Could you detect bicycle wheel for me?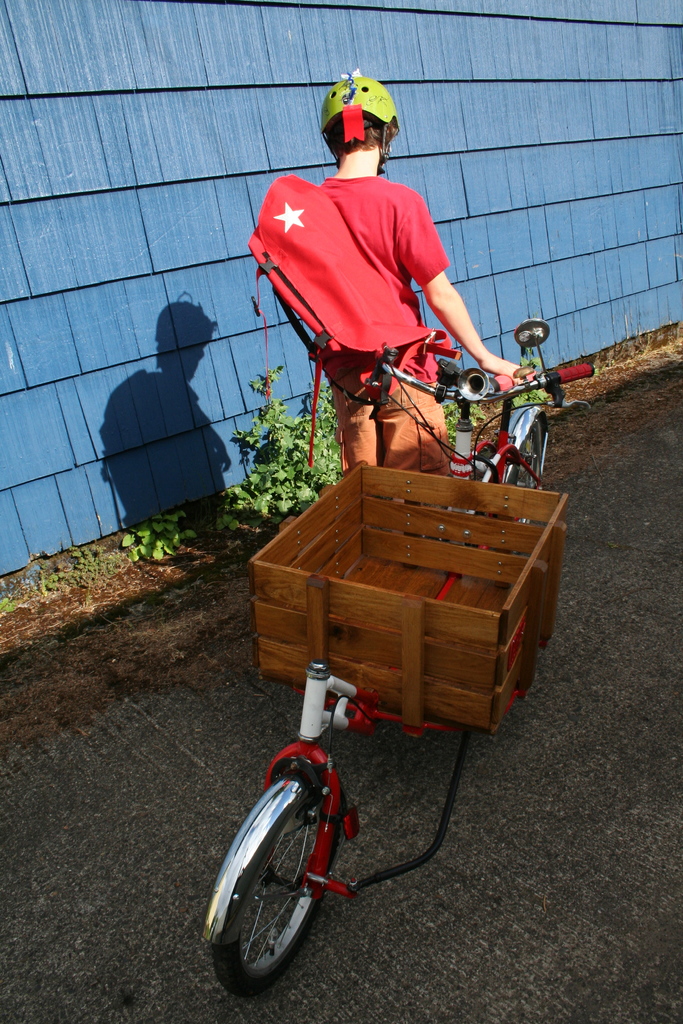
Detection result: select_region(208, 759, 356, 1001).
